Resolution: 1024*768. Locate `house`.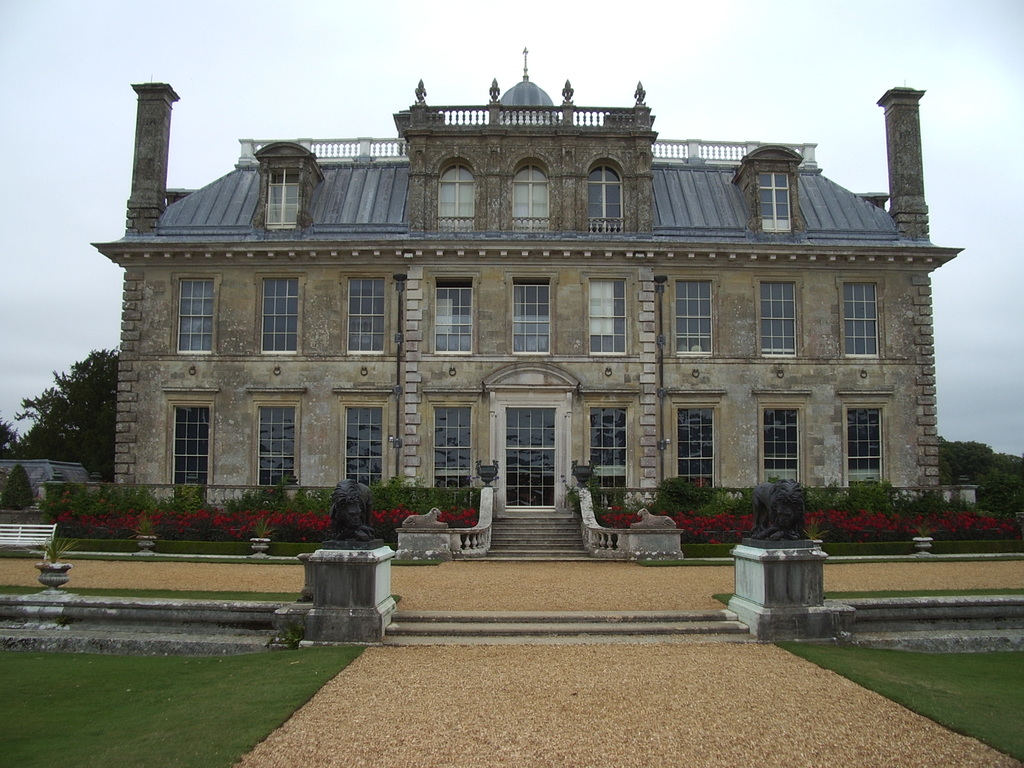
box(0, 456, 92, 504).
